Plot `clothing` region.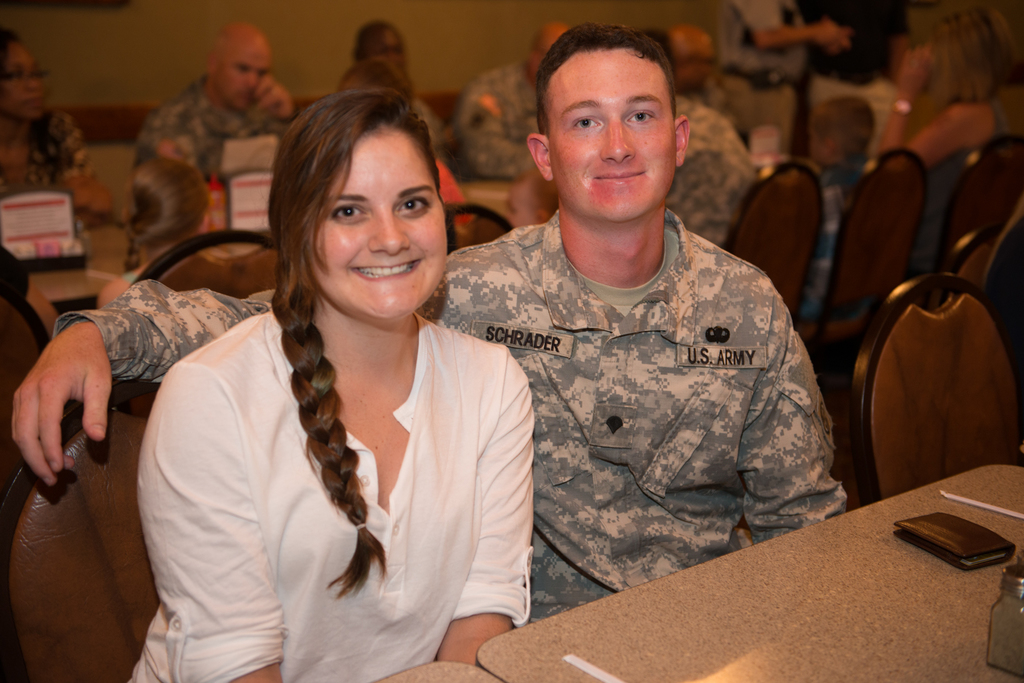
Plotted at box(134, 68, 287, 176).
